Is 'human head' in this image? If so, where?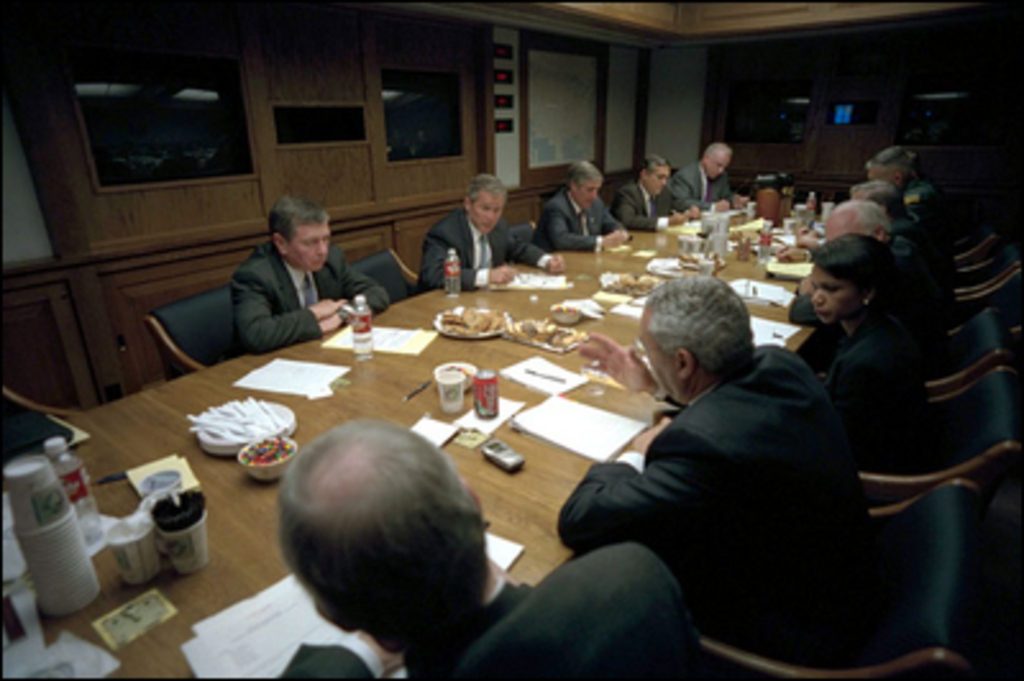
Yes, at [863, 154, 881, 174].
